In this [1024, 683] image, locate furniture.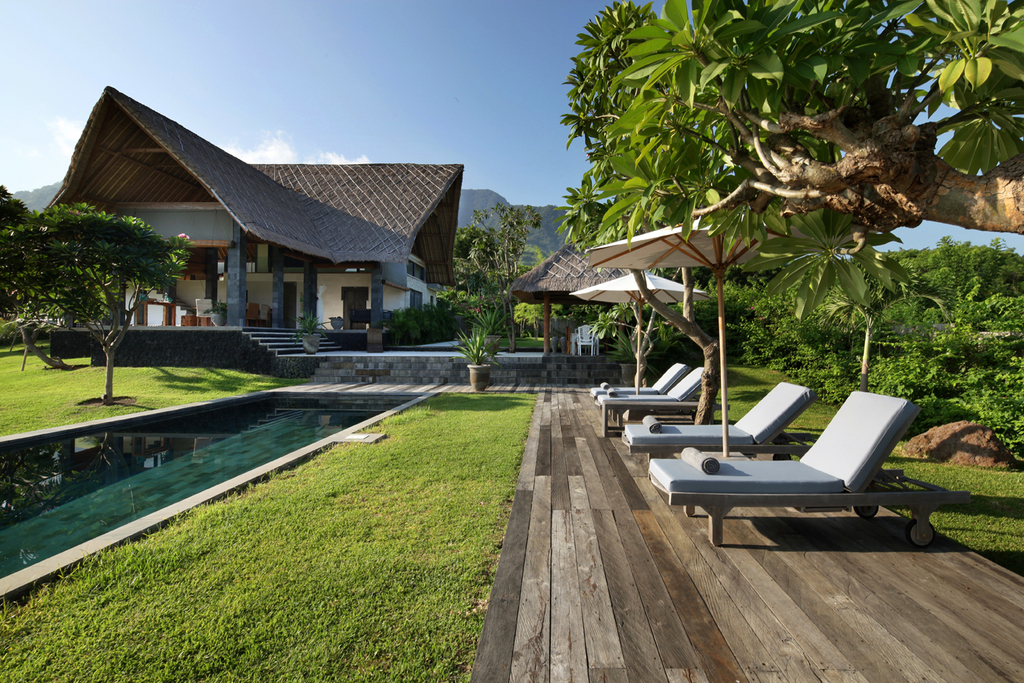
Bounding box: [left=592, top=362, right=685, bottom=416].
